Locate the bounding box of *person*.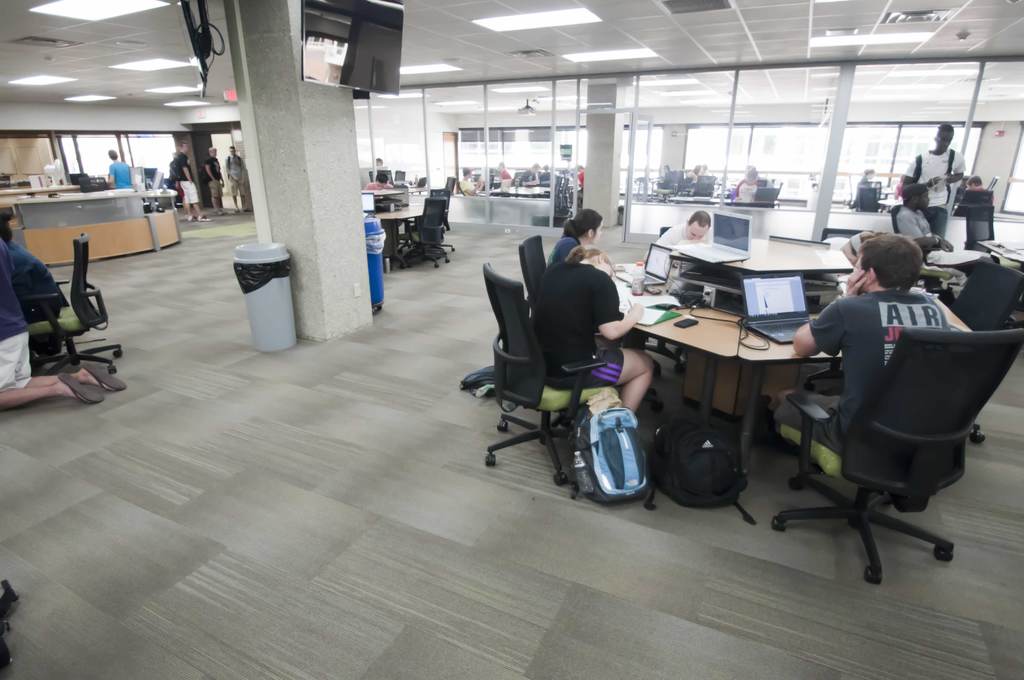
Bounding box: detection(204, 144, 229, 219).
